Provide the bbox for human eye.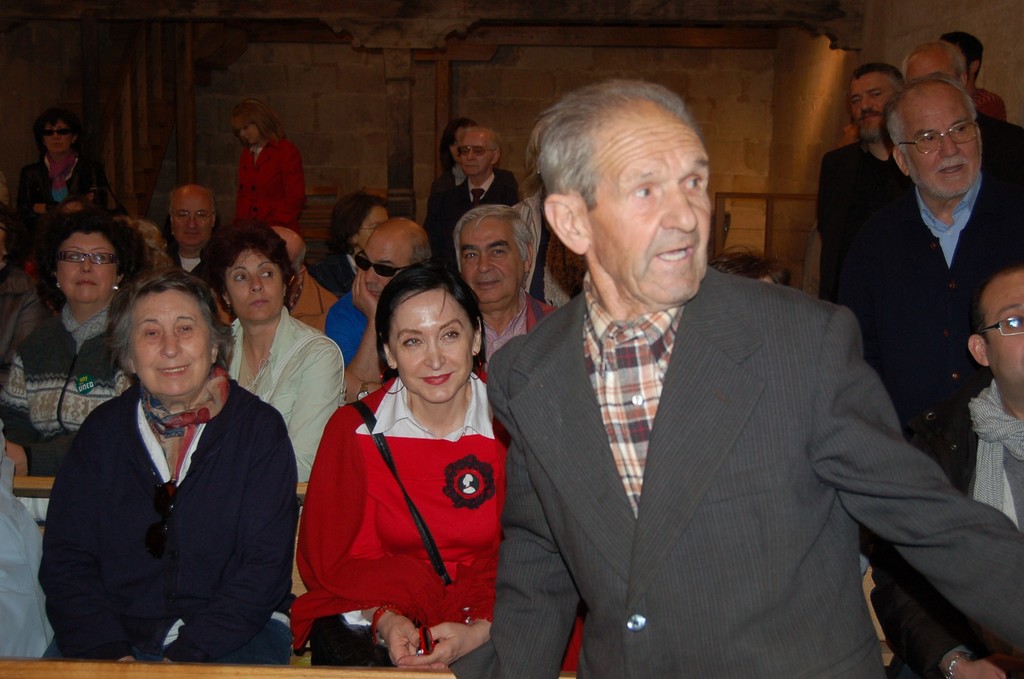
rect(232, 272, 249, 284).
